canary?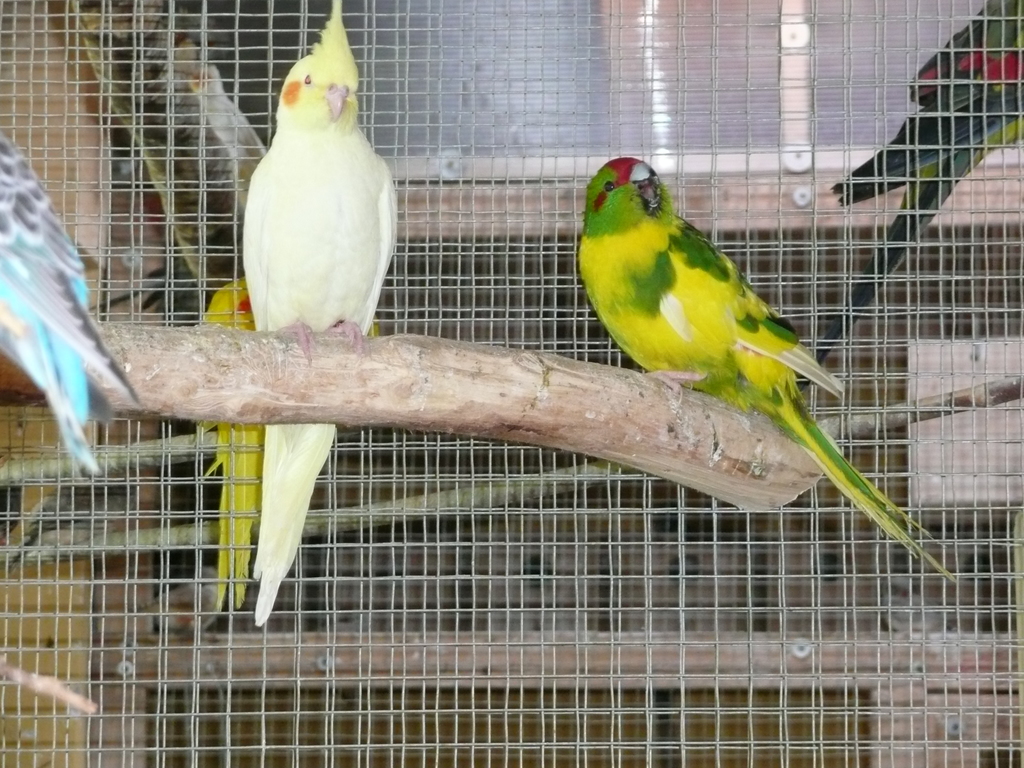
pyautogui.locateOnScreen(799, 0, 1023, 389)
